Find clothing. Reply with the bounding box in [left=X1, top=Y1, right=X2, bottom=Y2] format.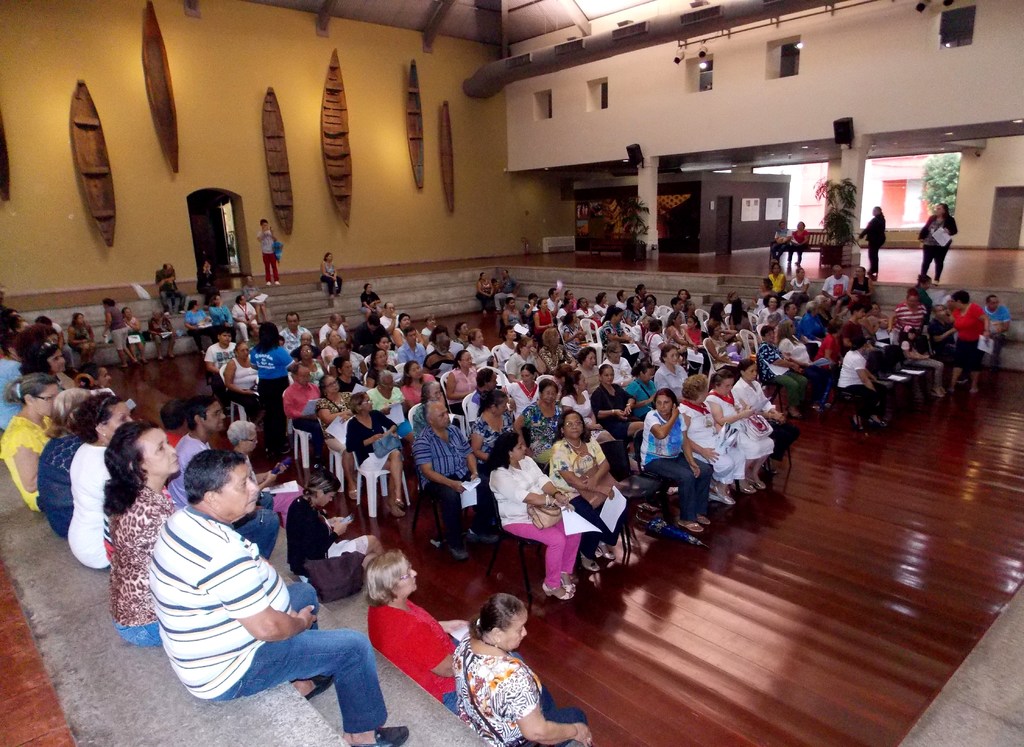
[left=840, top=315, right=870, bottom=350].
